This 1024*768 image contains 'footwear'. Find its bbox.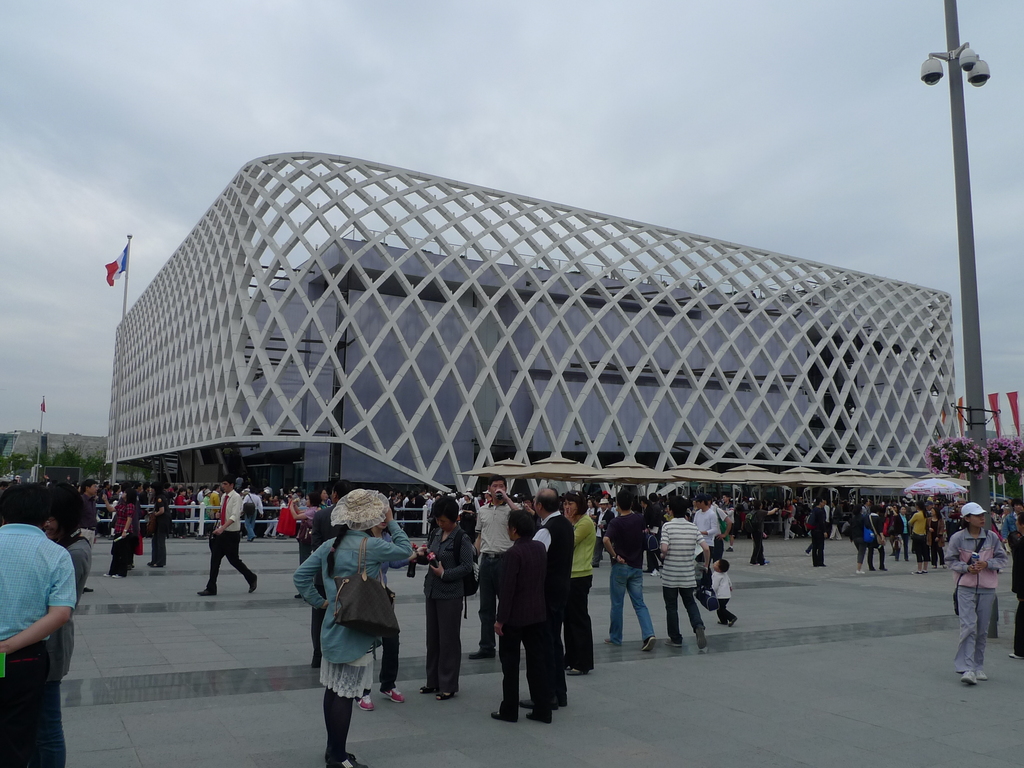
locate(198, 584, 218, 595).
